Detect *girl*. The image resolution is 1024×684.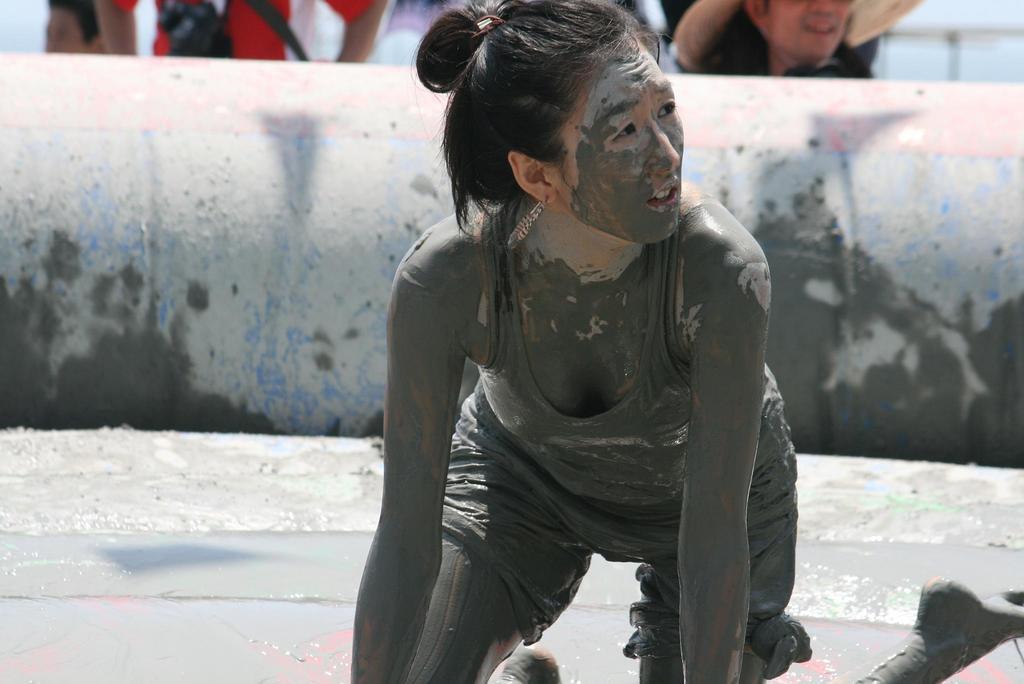
pyautogui.locateOnScreen(350, 0, 1023, 683).
